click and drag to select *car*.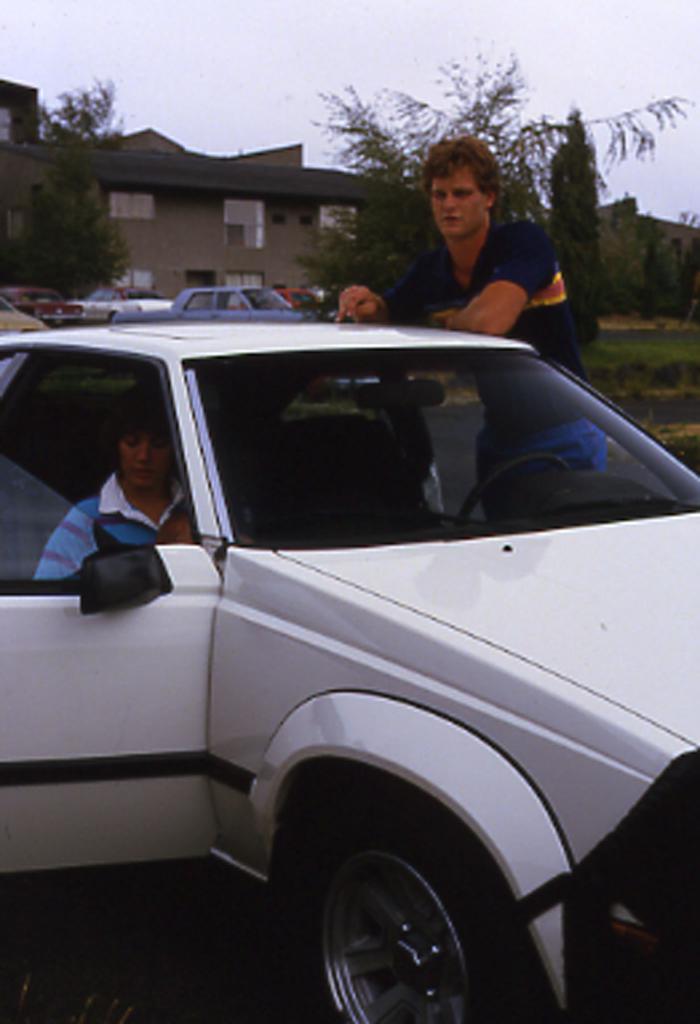
Selection: [x1=83, y1=281, x2=168, y2=319].
